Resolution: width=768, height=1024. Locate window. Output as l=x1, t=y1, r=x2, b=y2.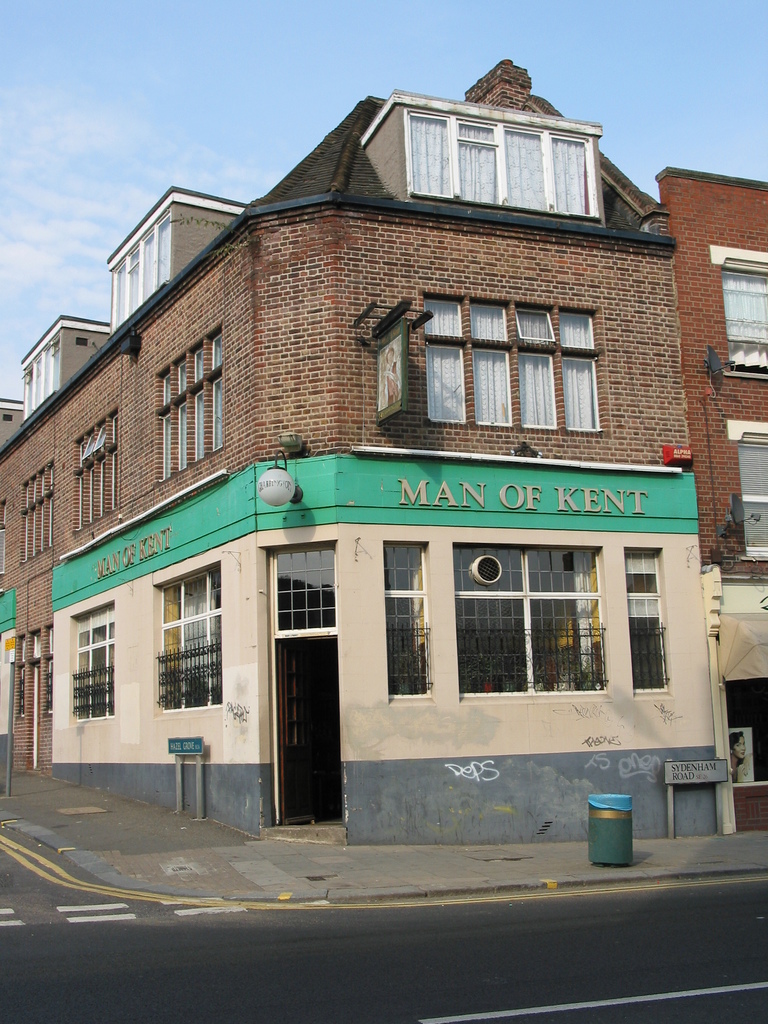
l=156, t=323, r=226, b=487.
